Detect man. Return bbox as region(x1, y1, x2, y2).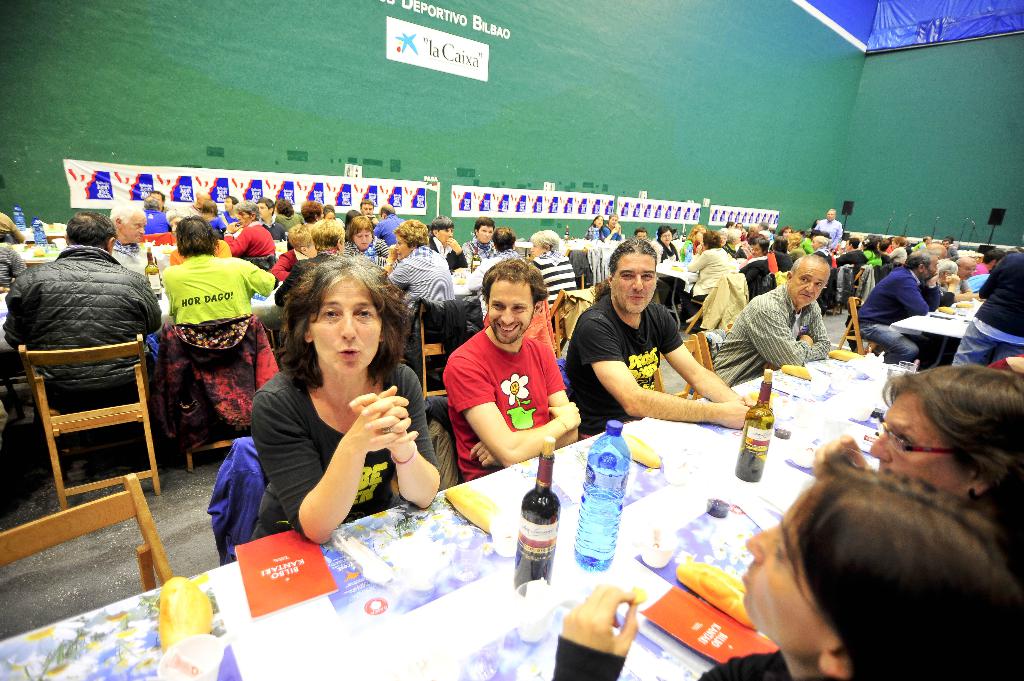
region(371, 201, 410, 244).
